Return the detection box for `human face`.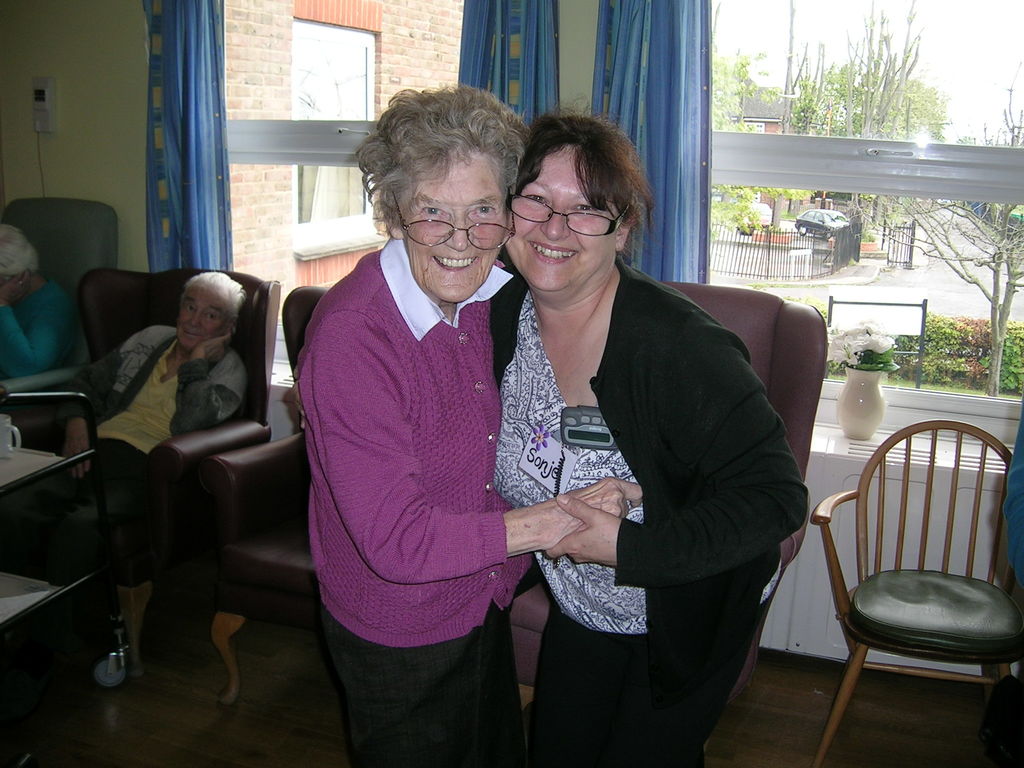
region(175, 287, 231, 355).
